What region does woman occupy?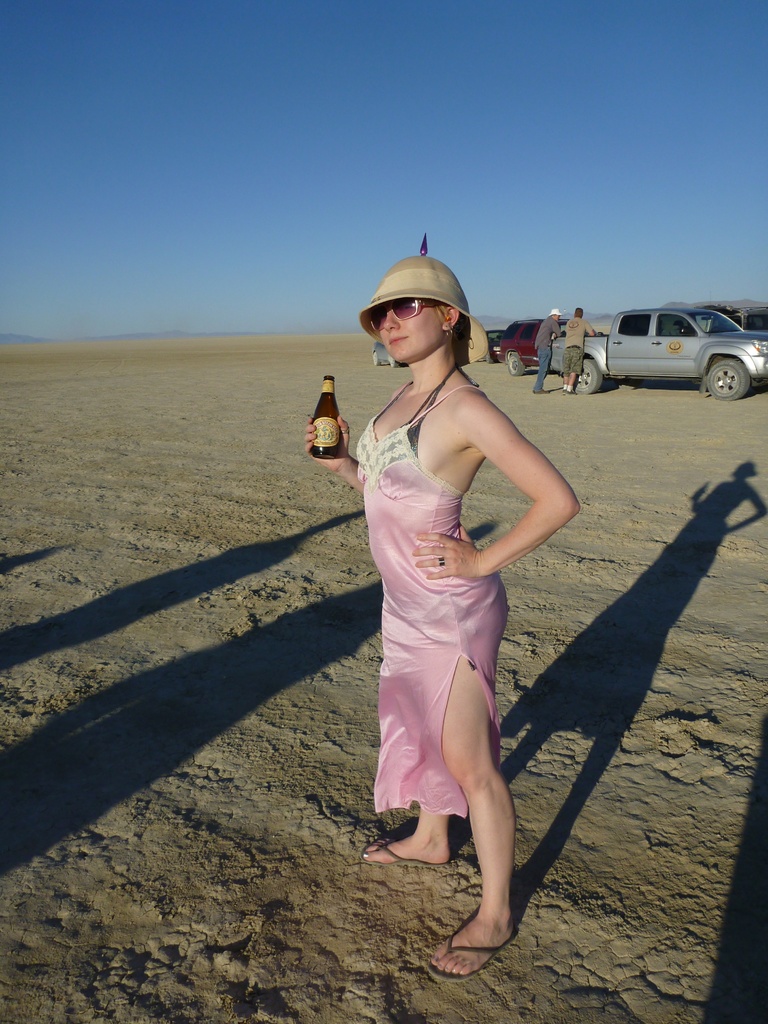
left=305, top=230, right=582, bottom=982.
